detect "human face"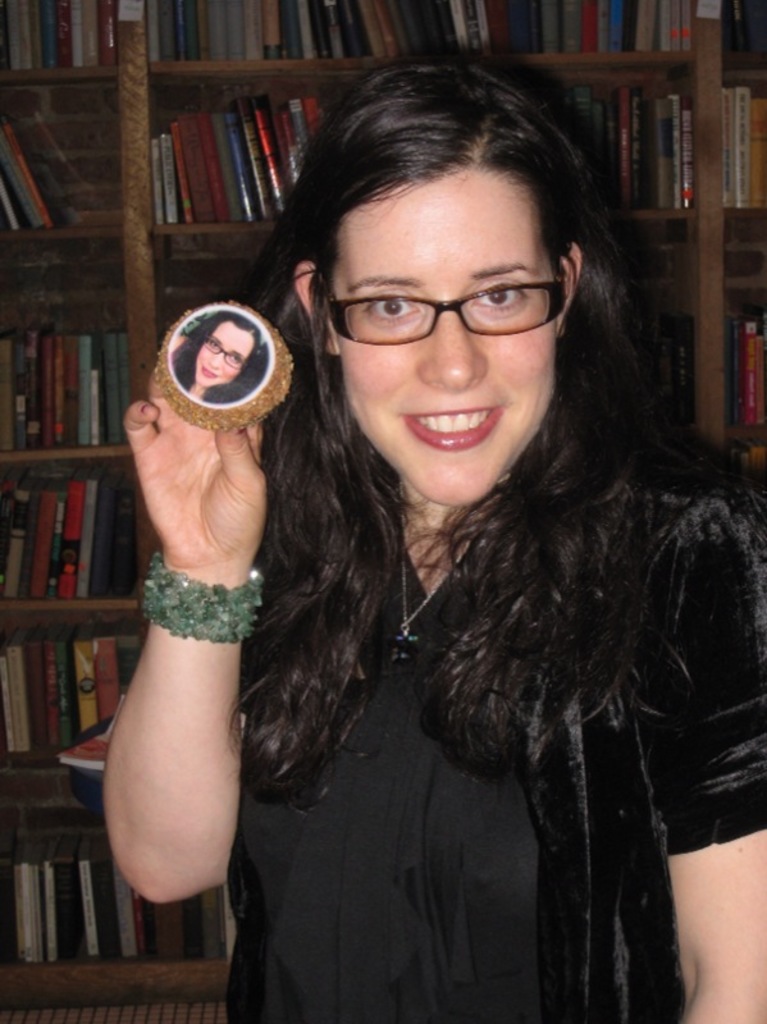
<box>334,168,566,506</box>
